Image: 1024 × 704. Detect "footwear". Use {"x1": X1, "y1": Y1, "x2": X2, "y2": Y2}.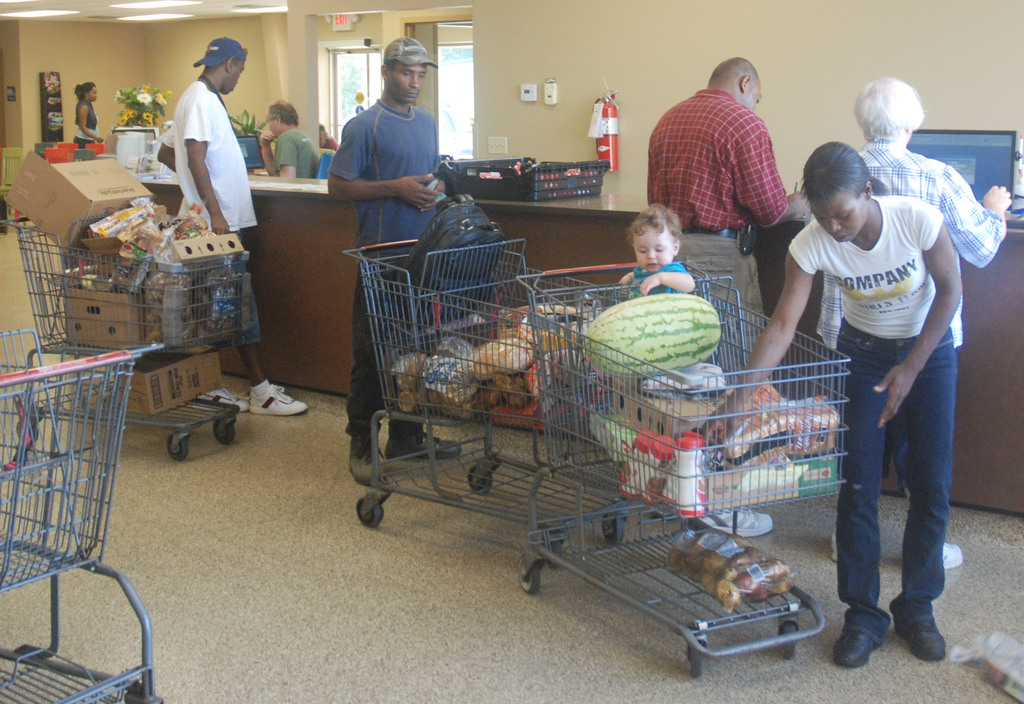
{"x1": 891, "y1": 614, "x2": 948, "y2": 664}.
